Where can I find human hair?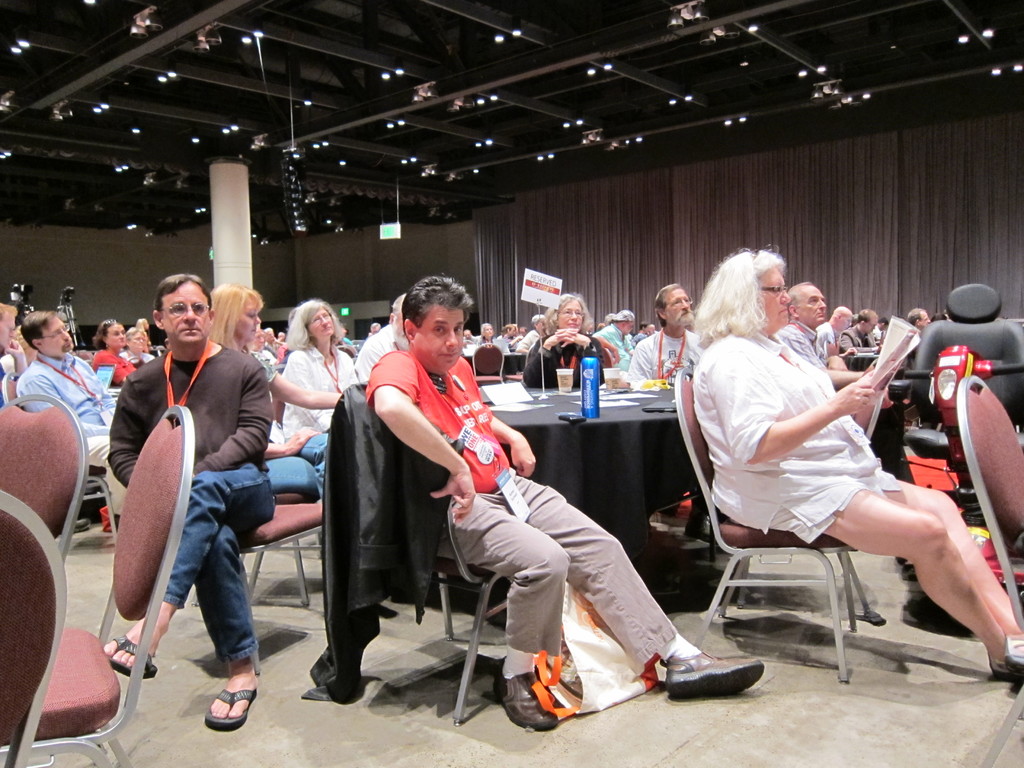
You can find it at 370 323 382 333.
